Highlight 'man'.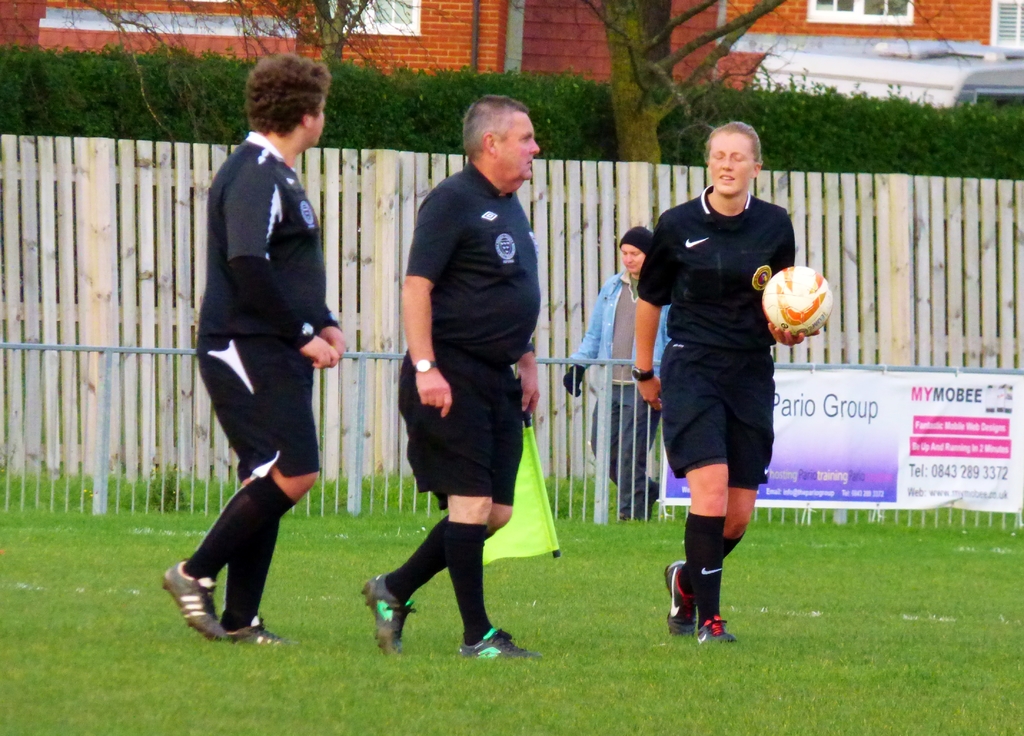
Highlighted region: bbox=[364, 90, 550, 650].
